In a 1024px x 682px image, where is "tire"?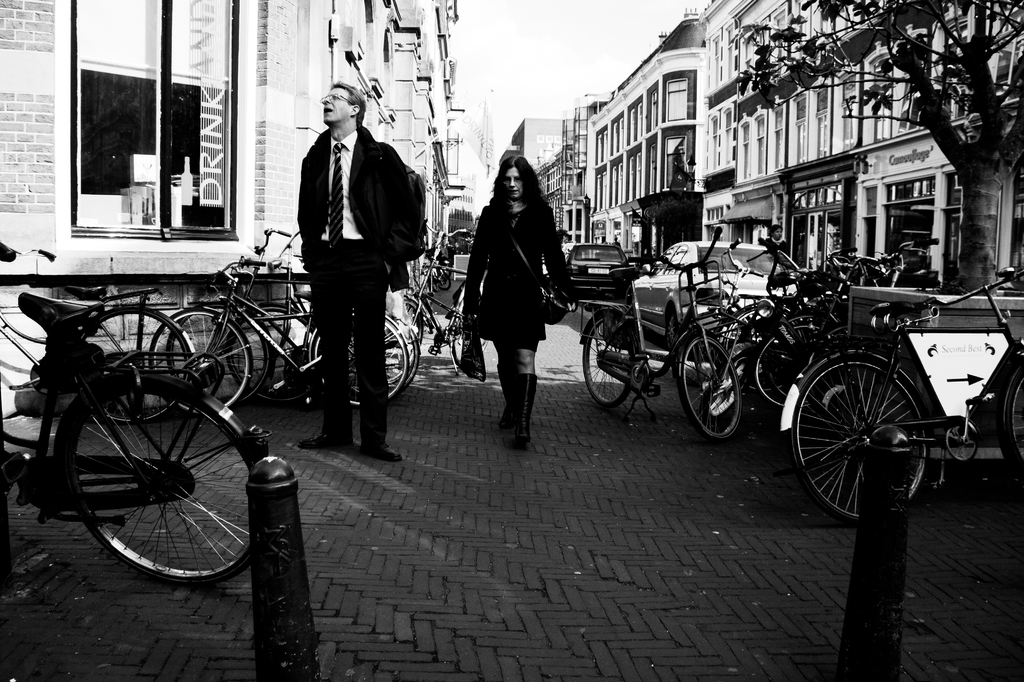
crop(688, 341, 744, 443).
